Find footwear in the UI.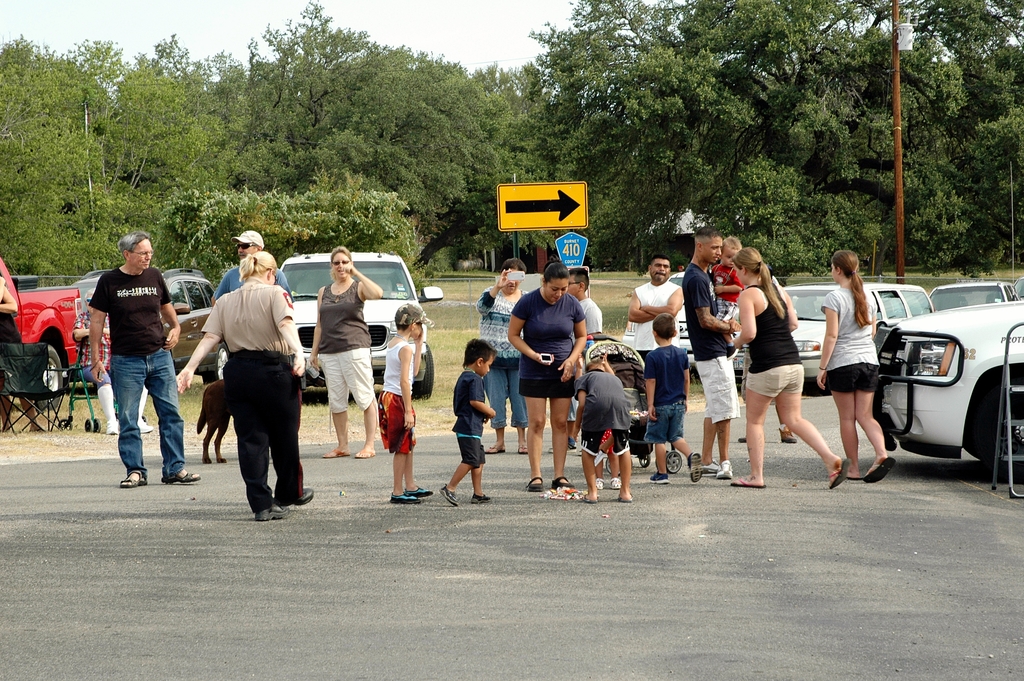
UI element at crop(708, 457, 724, 473).
